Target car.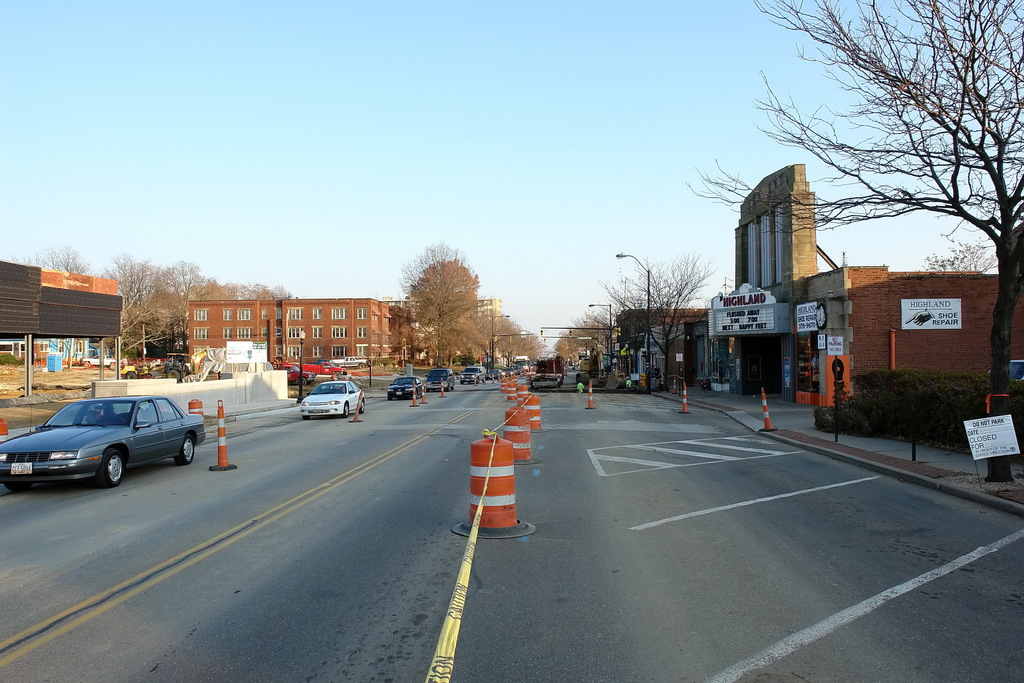
Target region: <box>486,366,505,378</box>.
